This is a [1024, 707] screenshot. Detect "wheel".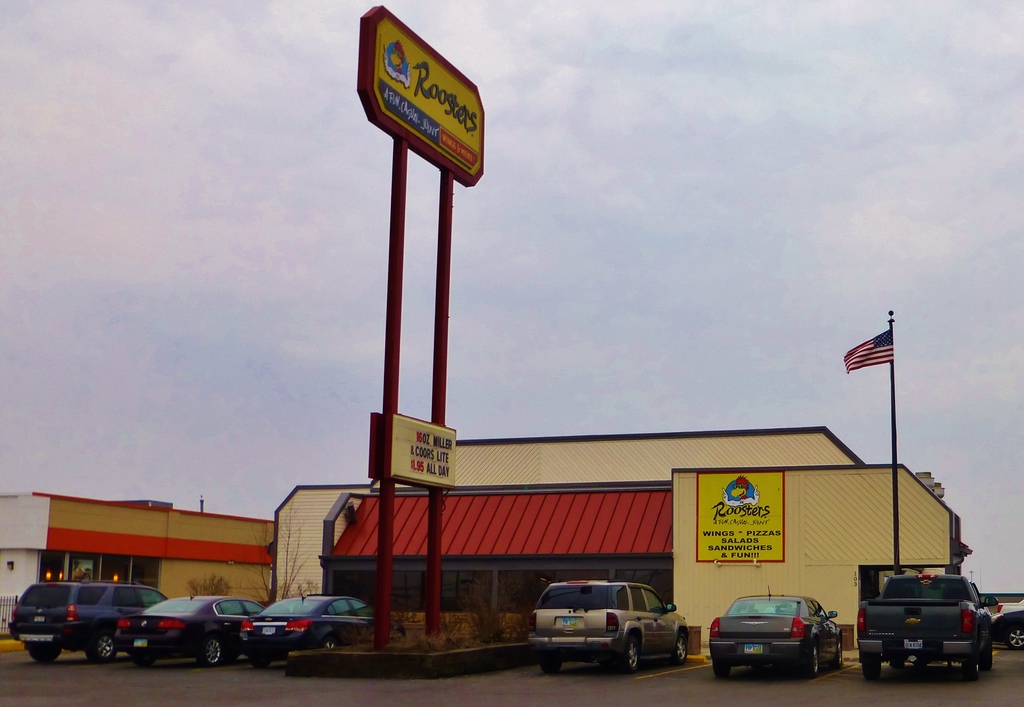
bbox=(24, 651, 60, 662).
